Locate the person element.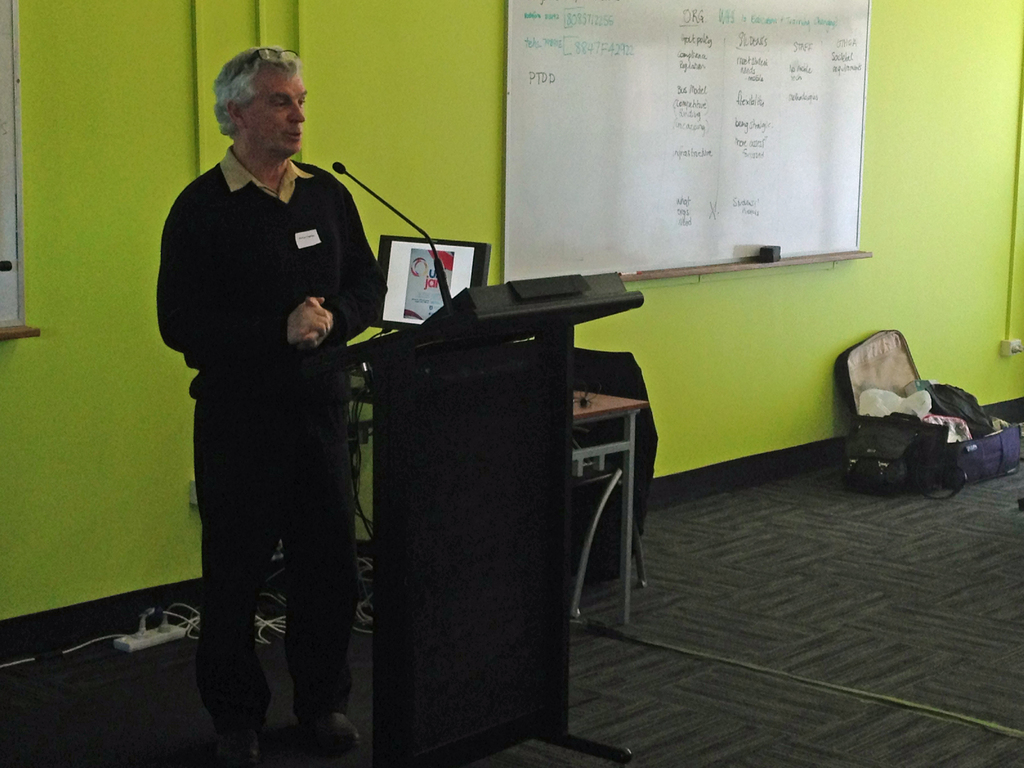
Element bbox: [x1=146, y1=54, x2=382, y2=743].
